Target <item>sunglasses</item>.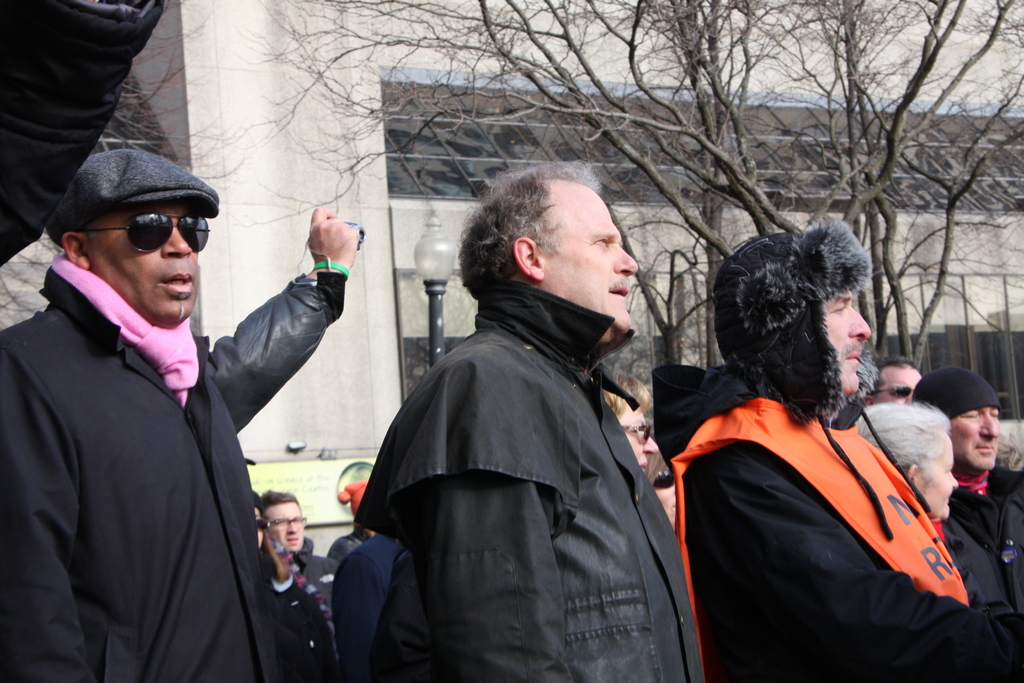
Target region: detection(82, 214, 209, 256).
